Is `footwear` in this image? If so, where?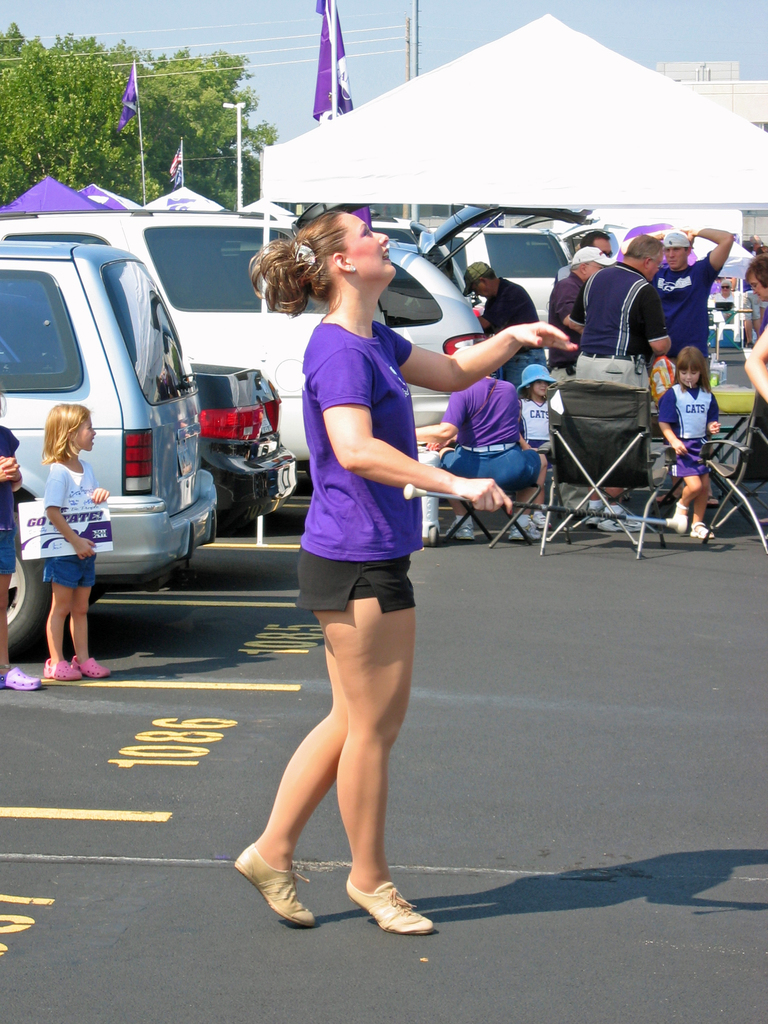
Yes, at <bbox>688, 518, 710, 536</bbox>.
